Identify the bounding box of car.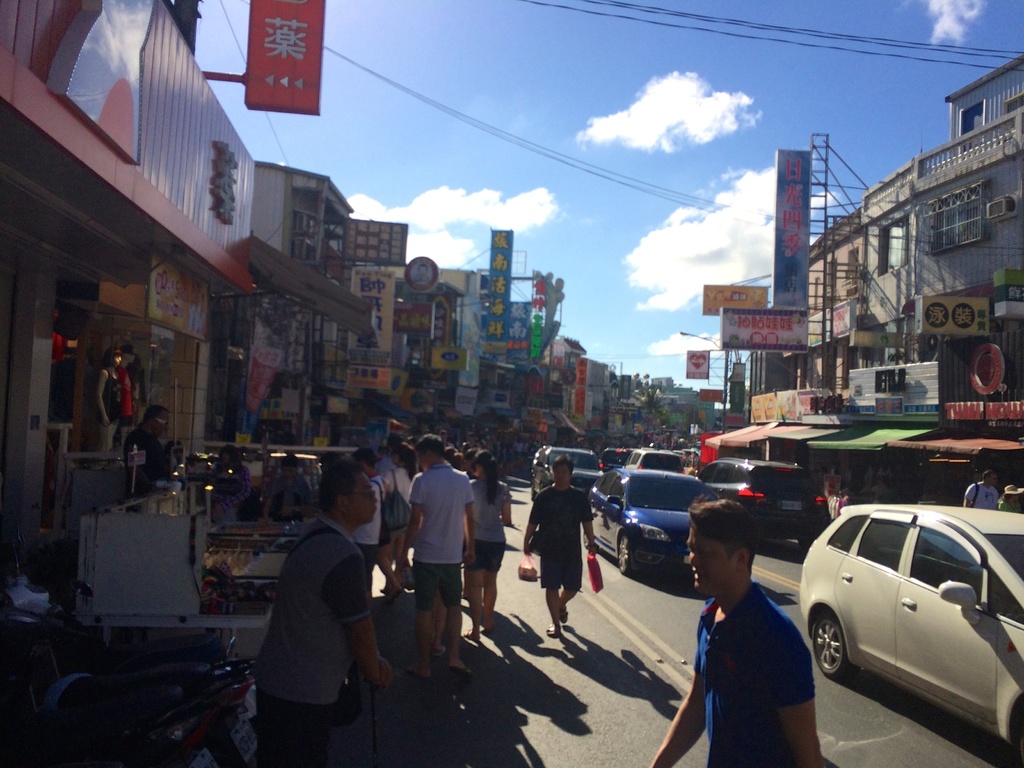
bbox=(792, 509, 1023, 749).
